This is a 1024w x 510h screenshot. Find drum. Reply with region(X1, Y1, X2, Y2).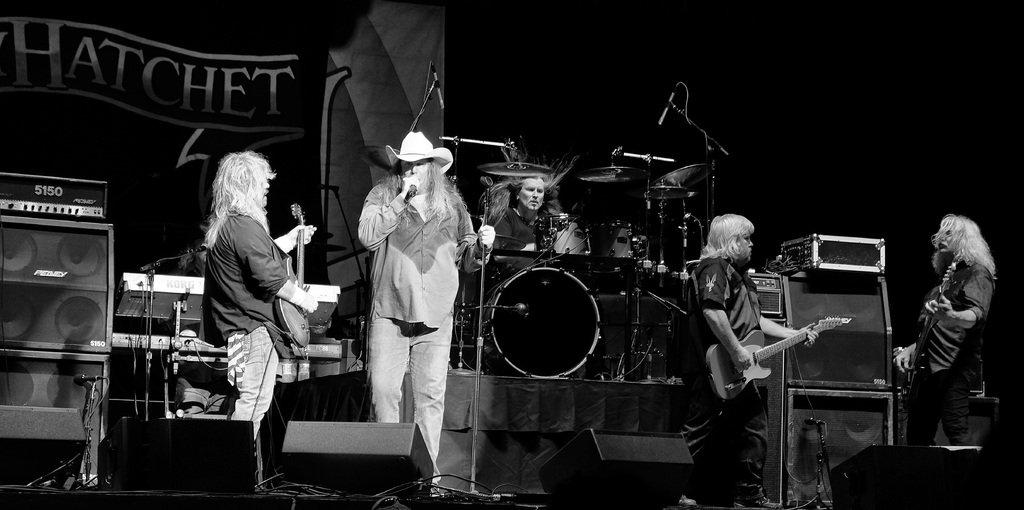
region(536, 211, 591, 254).
